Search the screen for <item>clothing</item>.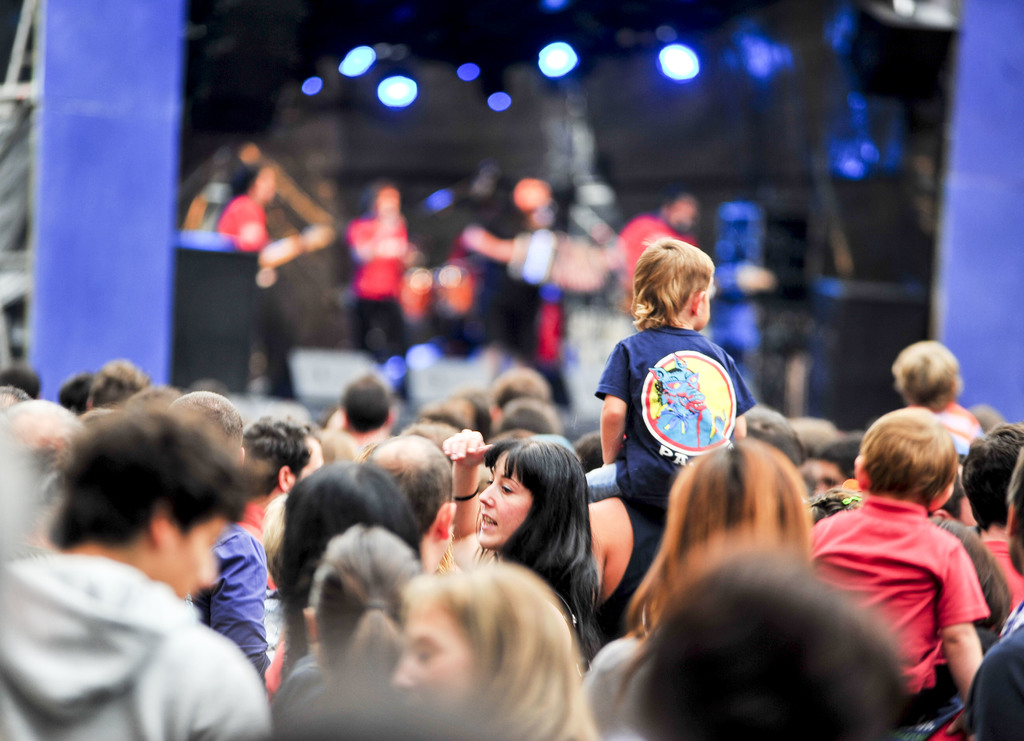
Found at locate(588, 489, 674, 667).
